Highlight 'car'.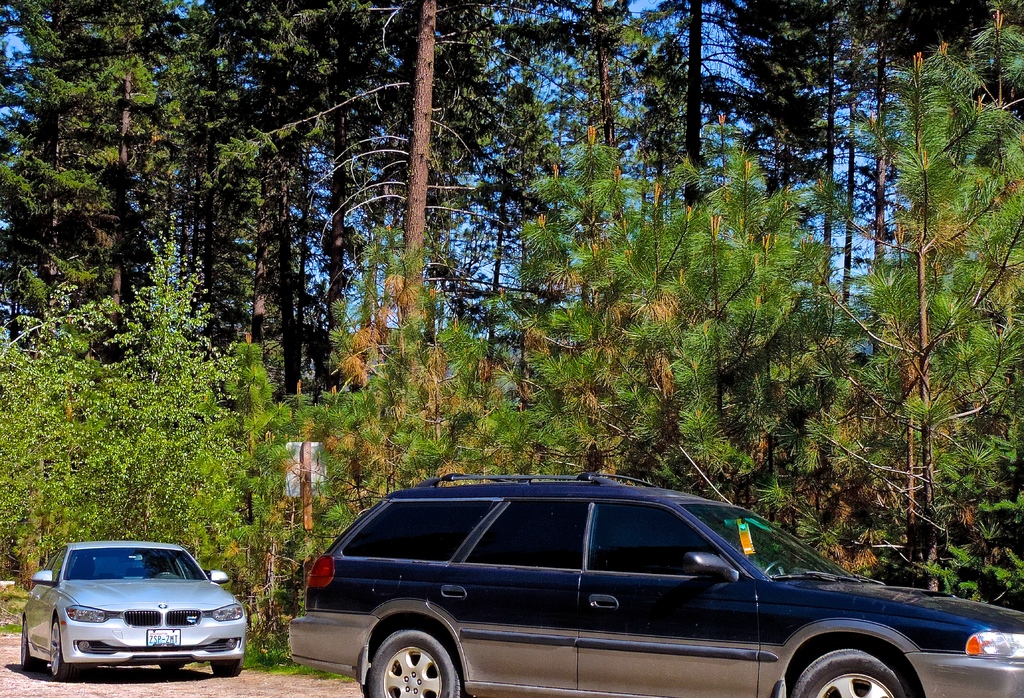
Highlighted region: rect(23, 541, 244, 674).
